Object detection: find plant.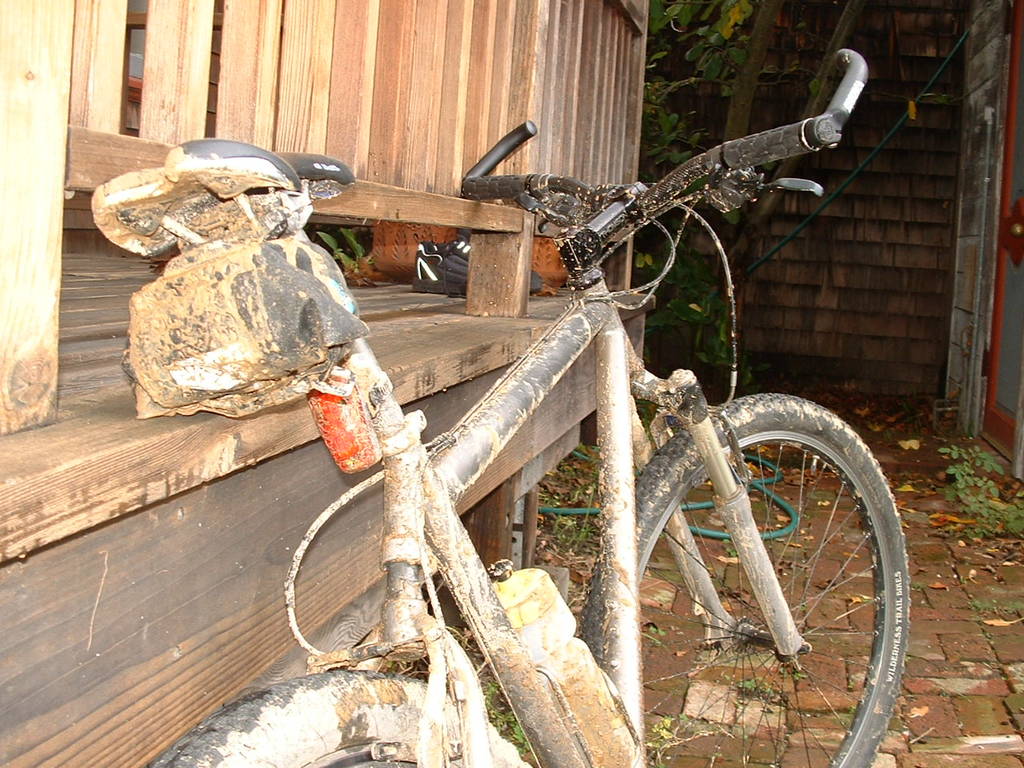
337,226,362,258.
